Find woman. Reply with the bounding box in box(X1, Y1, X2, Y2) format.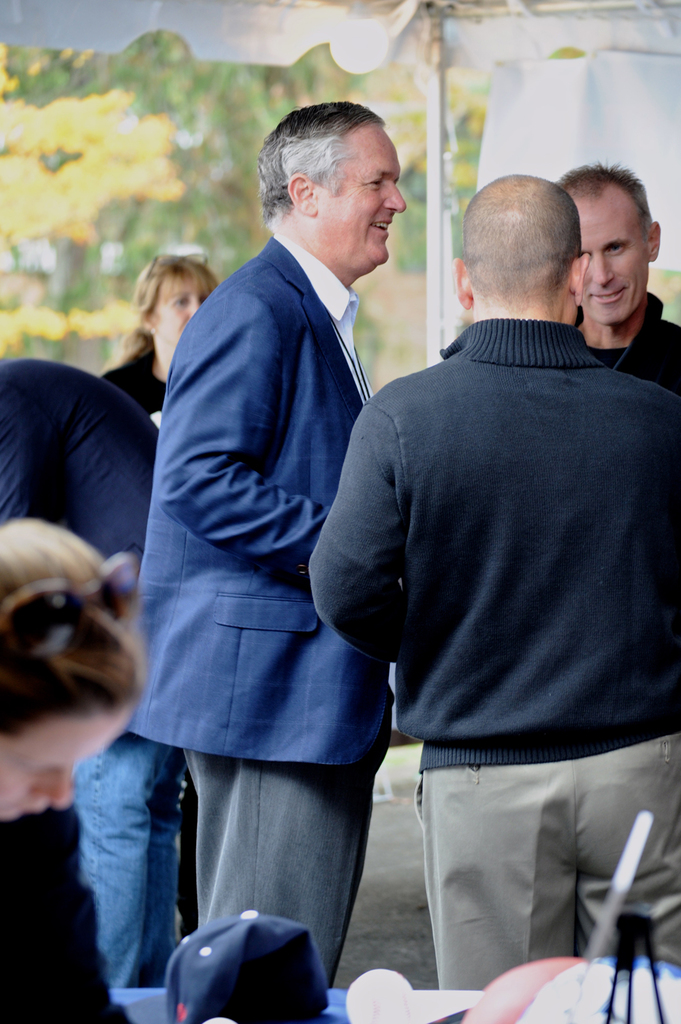
box(95, 243, 223, 424).
